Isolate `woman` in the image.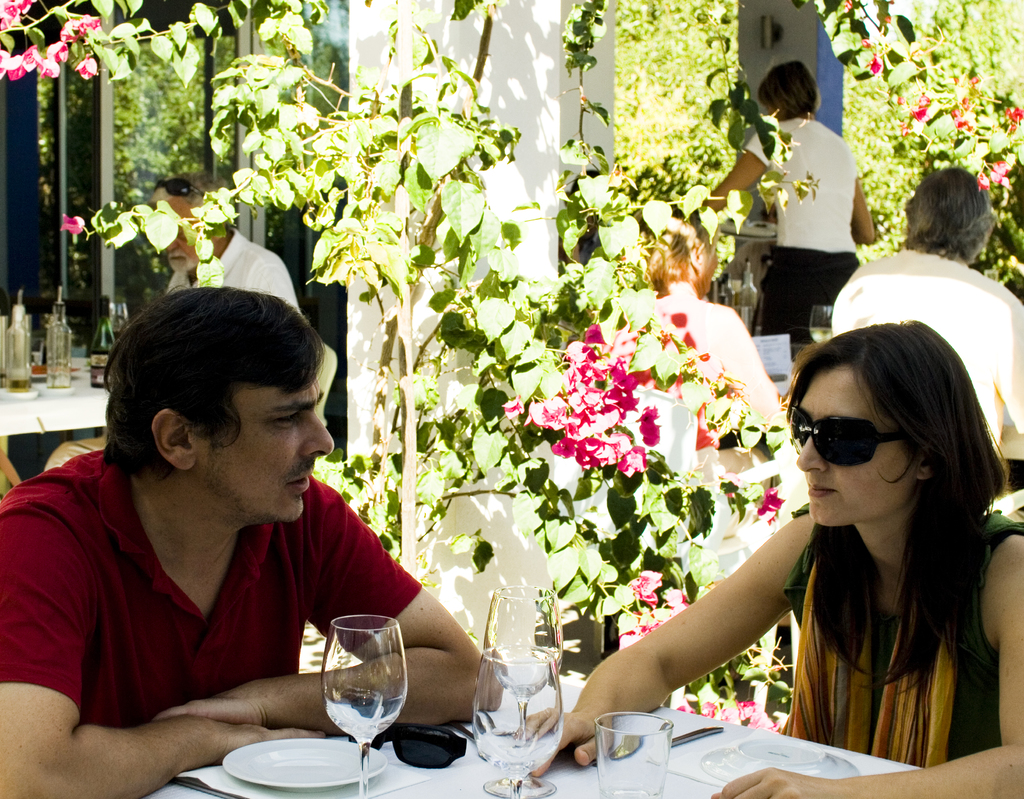
Isolated region: BBox(515, 315, 1023, 798).
